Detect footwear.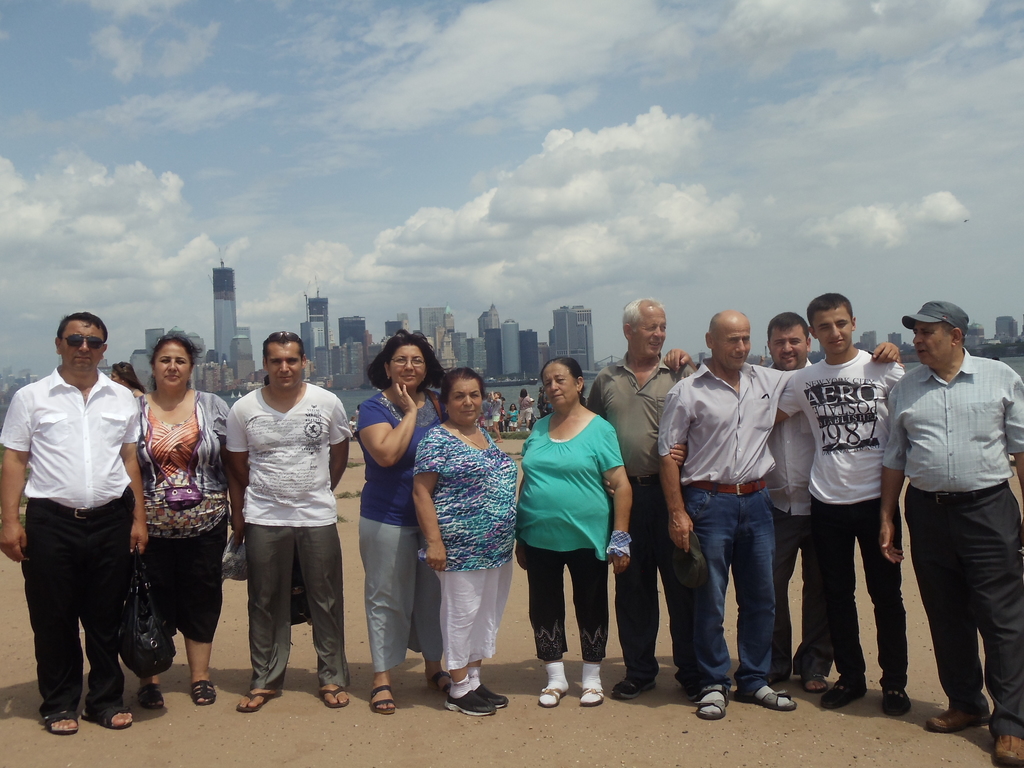
Detected at x1=436 y1=672 x2=451 y2=698.
